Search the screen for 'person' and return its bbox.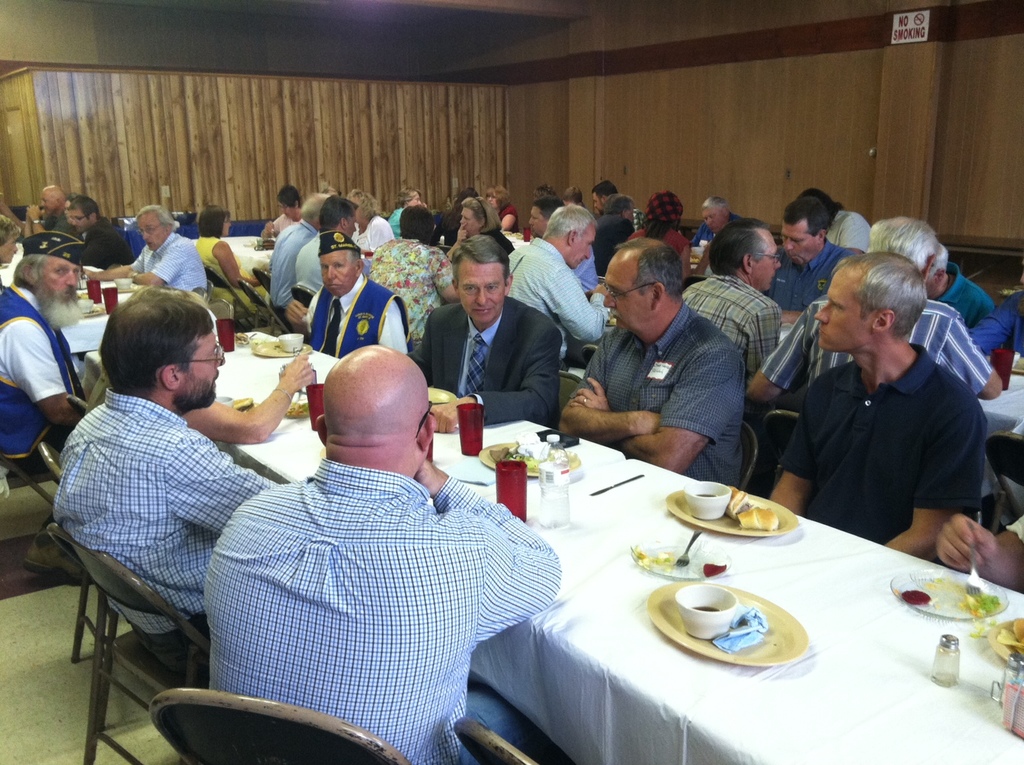
Found: [446, 194, 513, 254].
